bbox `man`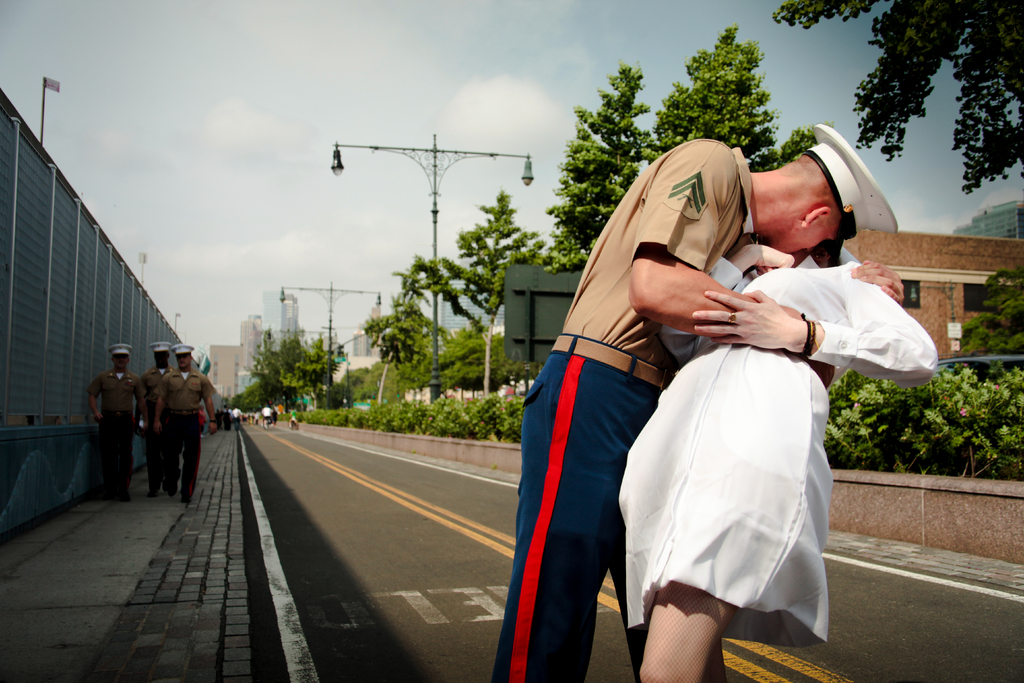
locate(501, 126, 791, 667)
